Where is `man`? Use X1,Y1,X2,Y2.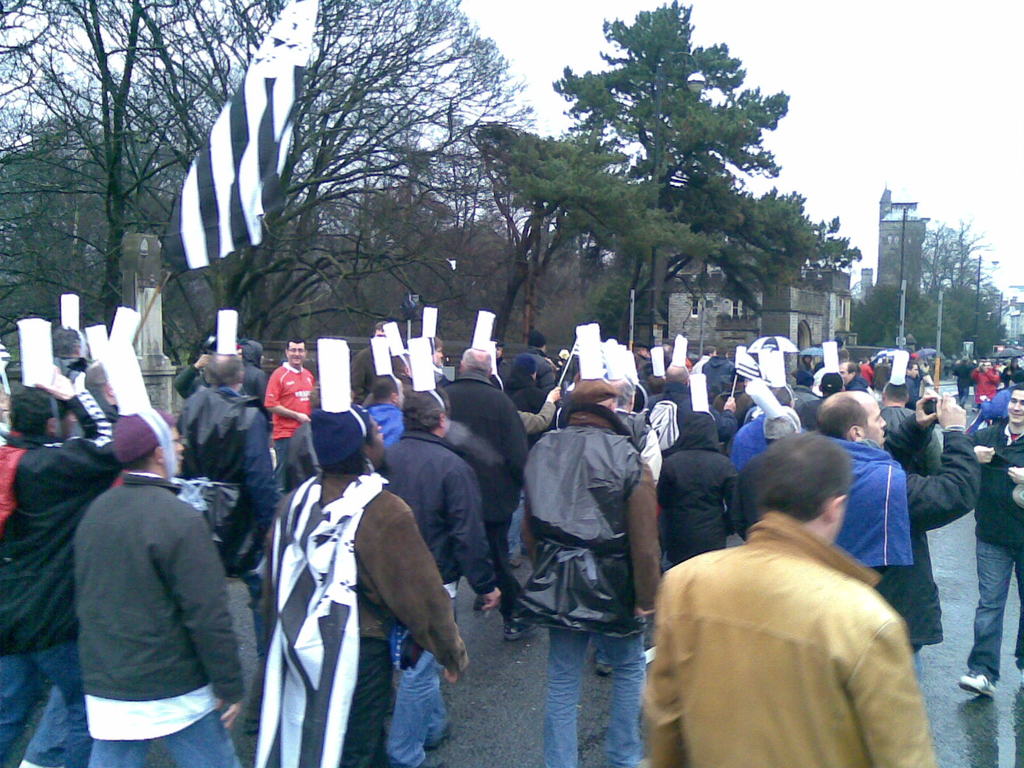
856,354,872,399.
